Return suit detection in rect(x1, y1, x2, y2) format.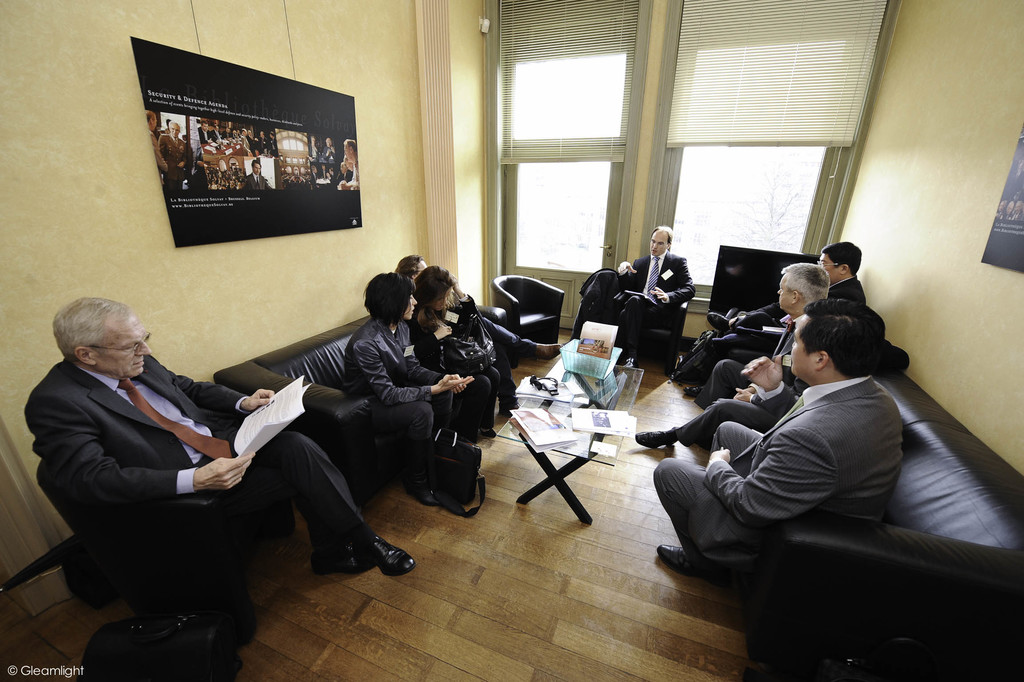
rect(648, 371, 906, 558).
